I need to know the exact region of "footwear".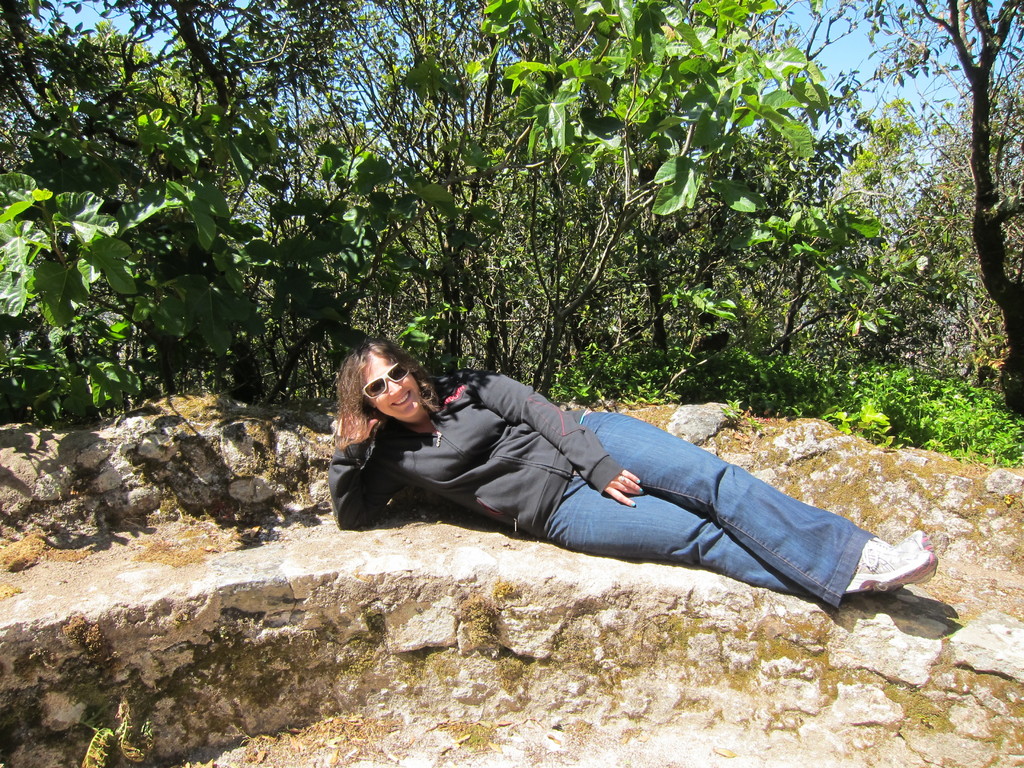
Region: box=[842, 529, 935, 595].
